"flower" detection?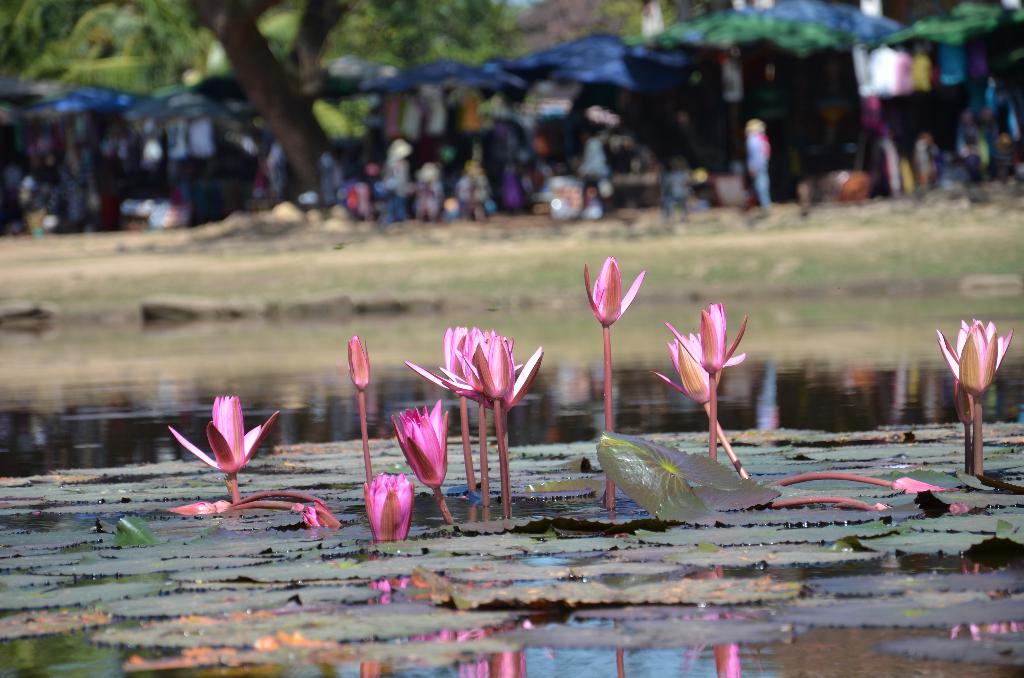
select_region(390, 396, 446, 489)
